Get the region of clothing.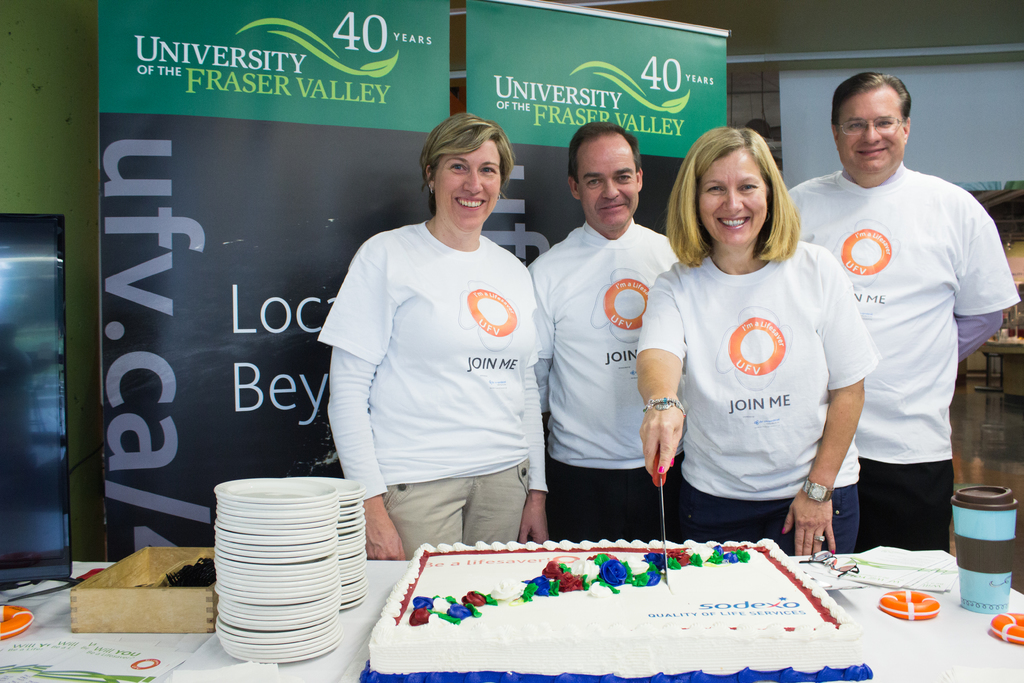
BBox(530, 217, 678, 534).
